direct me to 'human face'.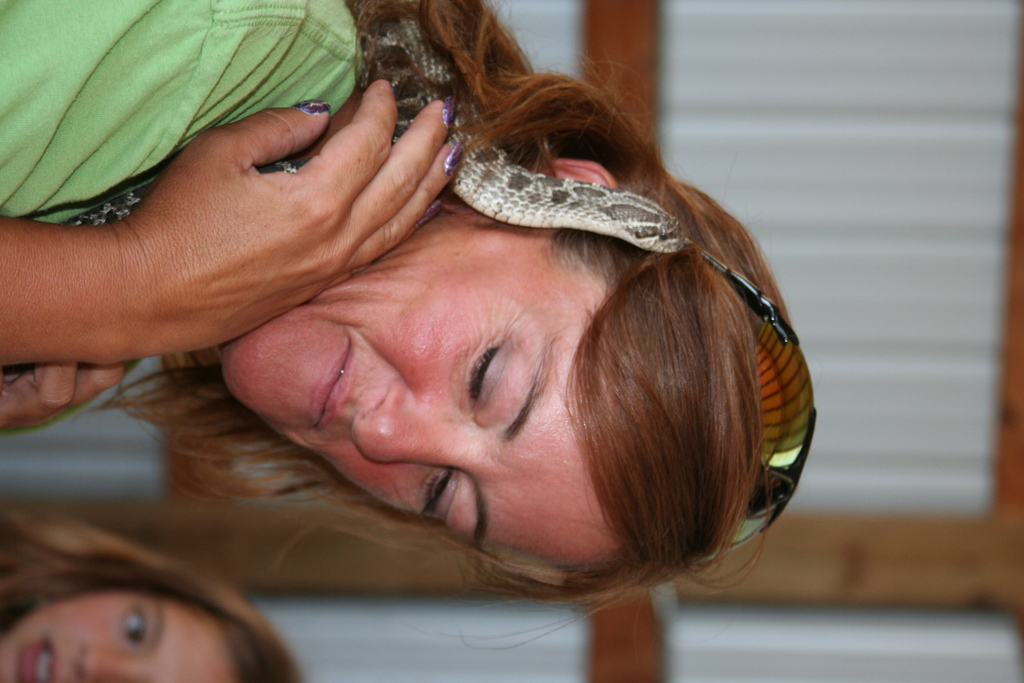
Direction: box=[224, 222, 630, 559].
